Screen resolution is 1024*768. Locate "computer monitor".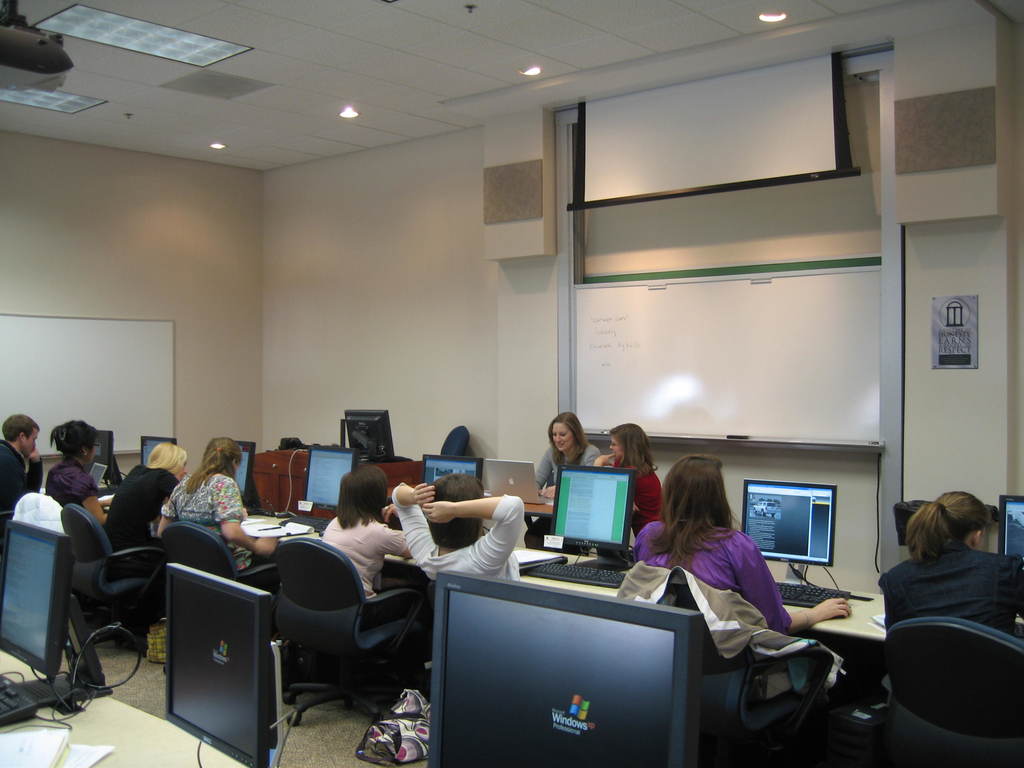
bbox(545, 459, 644, 552).
